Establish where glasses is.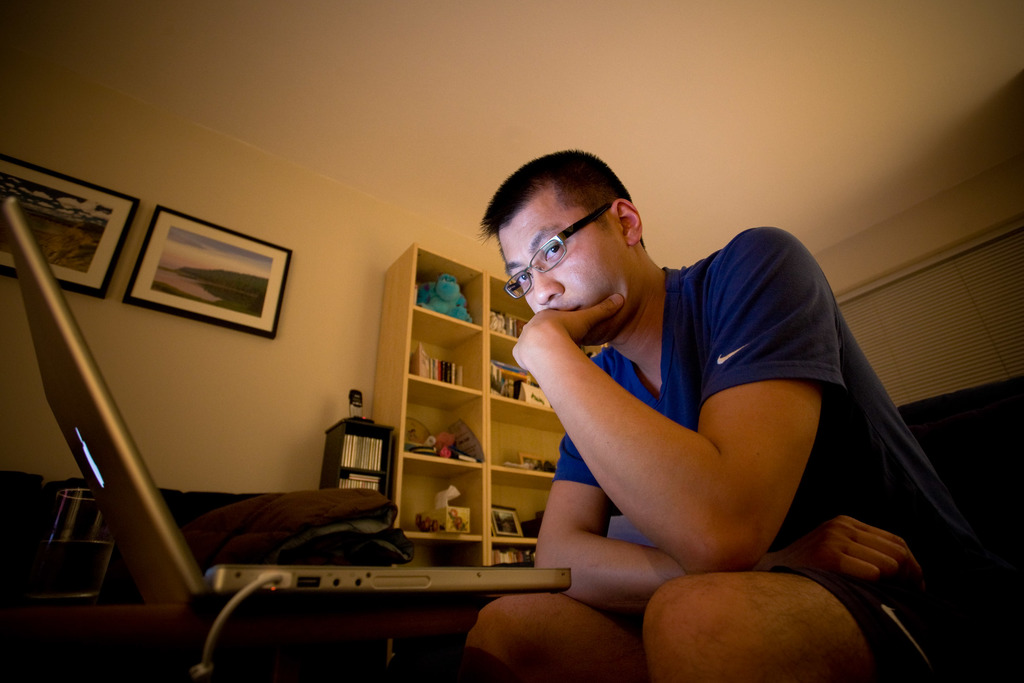
Established at (506,197,612,304).
